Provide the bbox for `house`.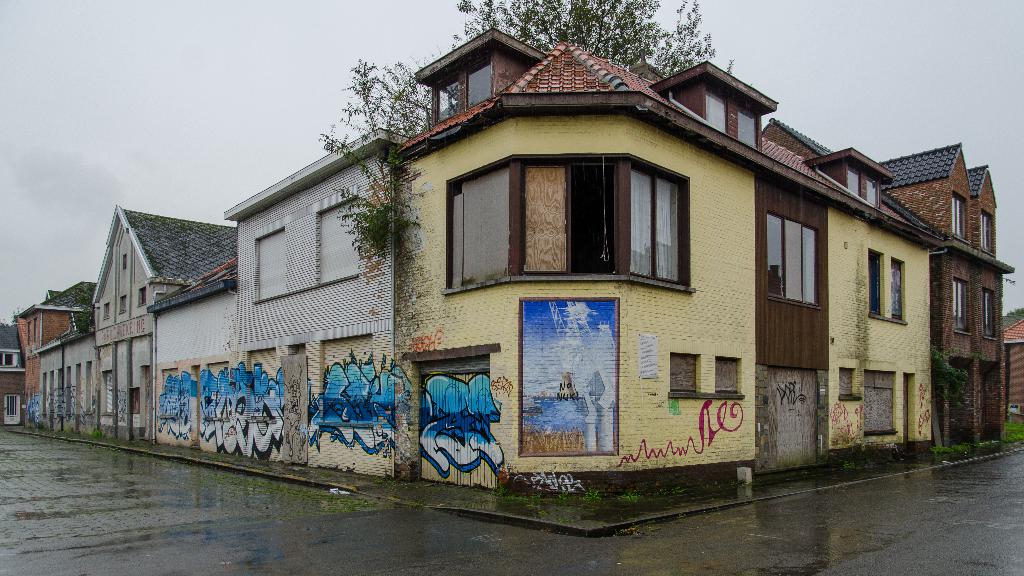
{"left": 0, "top": 320, "right": 29, "bottom": 425}.
